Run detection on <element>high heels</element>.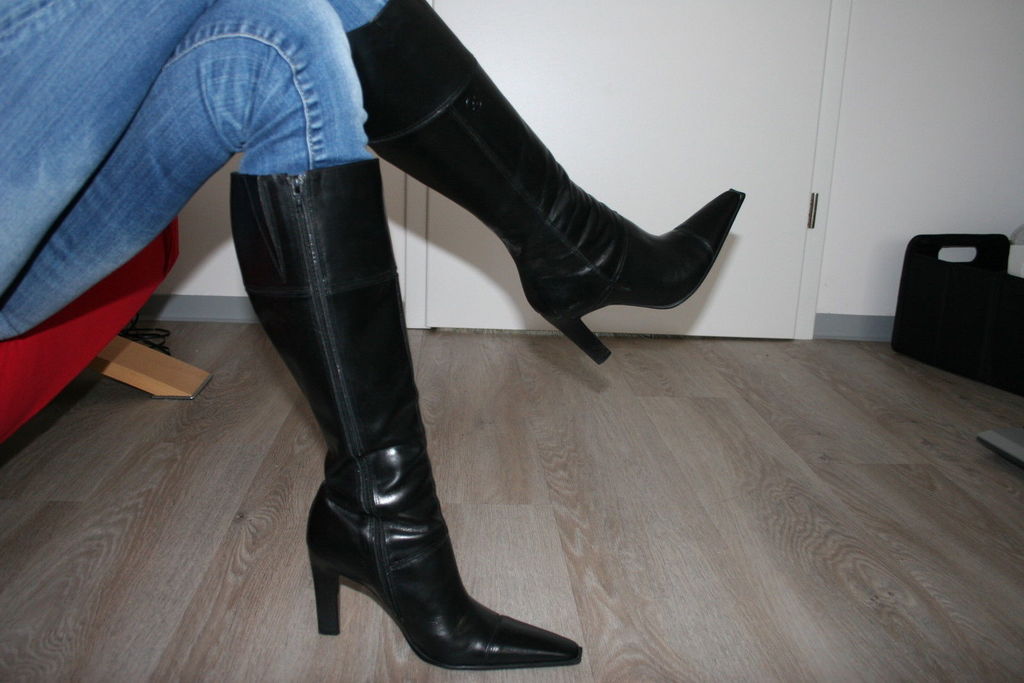
Result: 229,157,584,673.
